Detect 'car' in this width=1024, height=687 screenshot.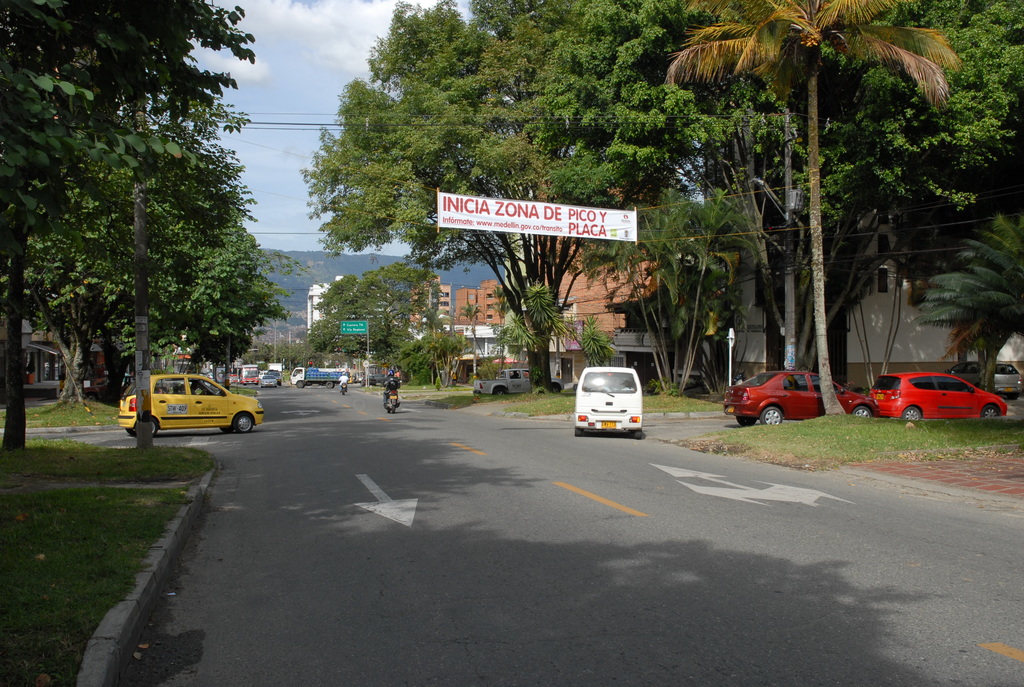
Detection: detection(574, 366, 646, 437).
